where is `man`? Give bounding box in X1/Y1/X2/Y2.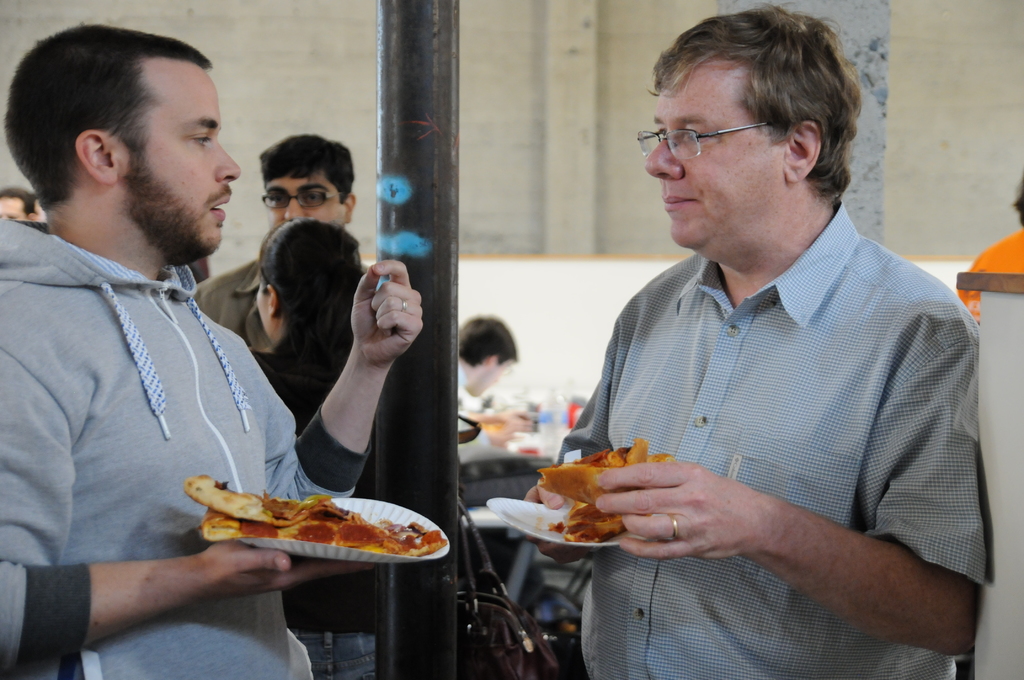
189/134/355/343.
